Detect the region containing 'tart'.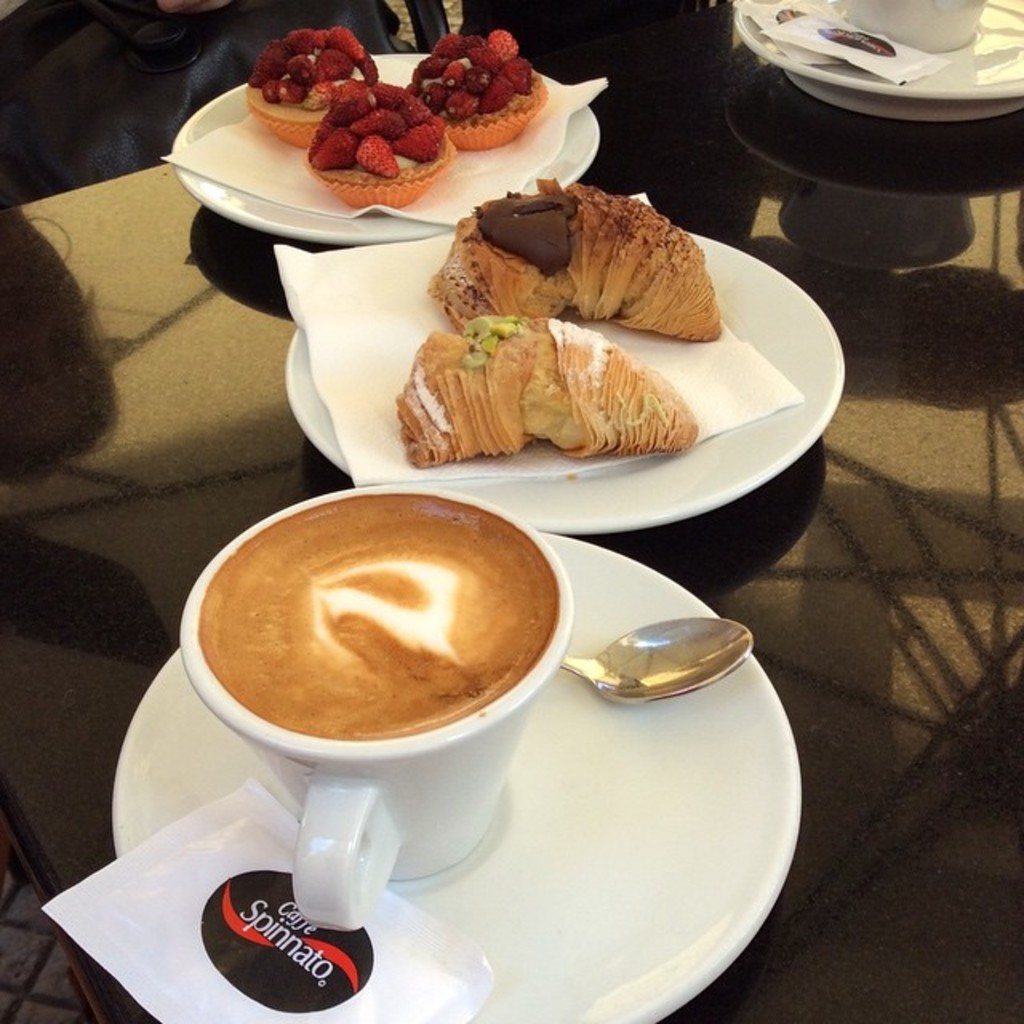
x1=403 y1=26 x2=550 y2=154.
